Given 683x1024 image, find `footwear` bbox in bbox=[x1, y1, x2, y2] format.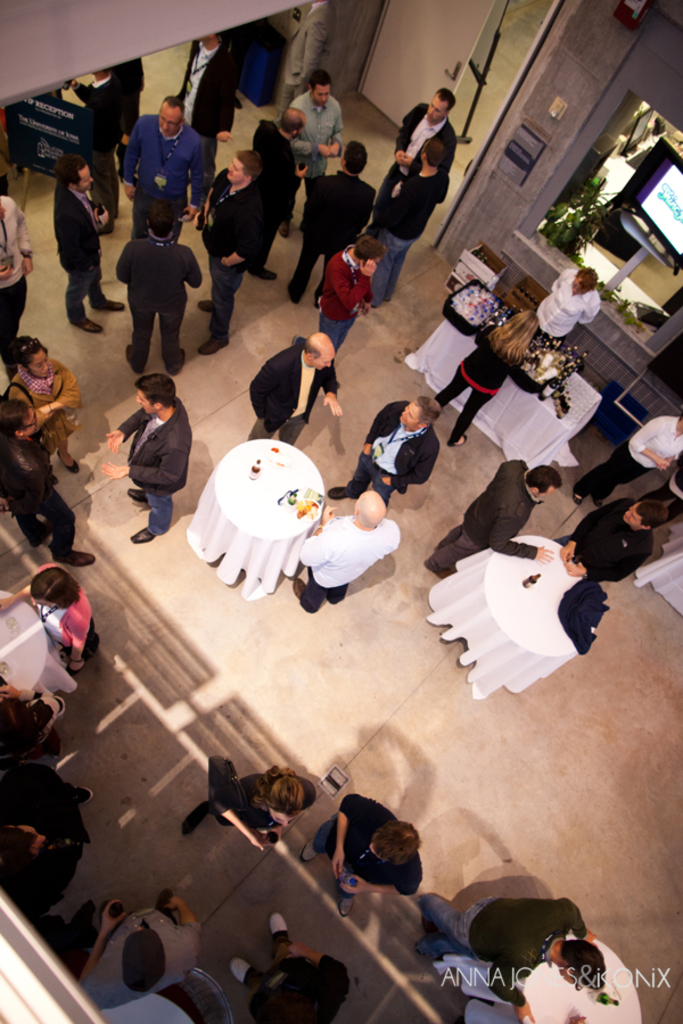
bbox=[132, 528, 154, 542].
